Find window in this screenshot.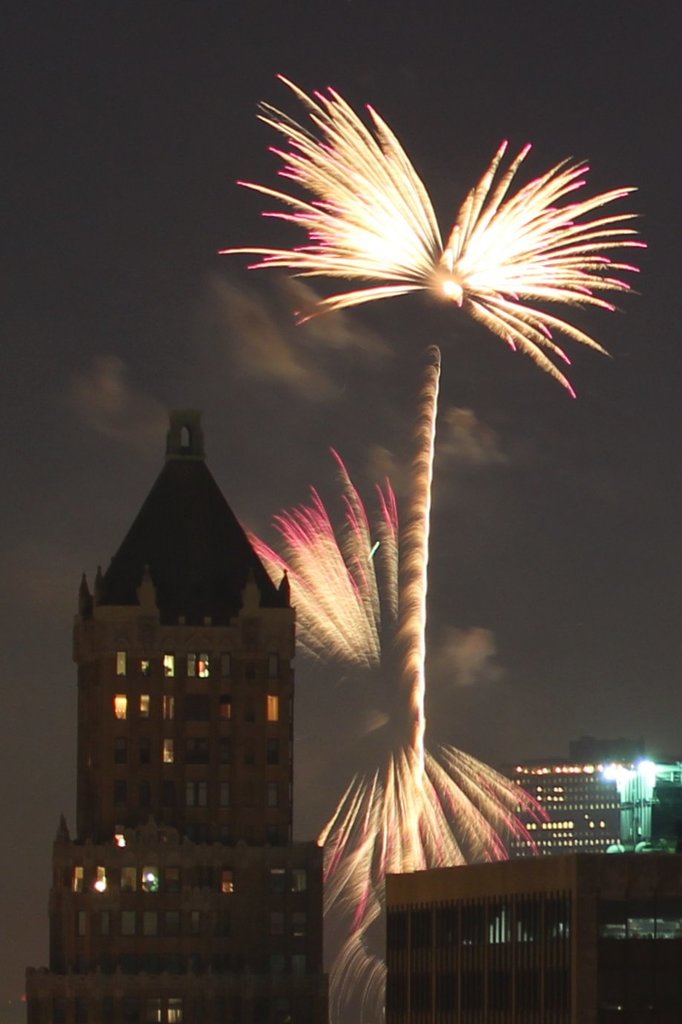
The bounding box for window is 137:913:158:937.
